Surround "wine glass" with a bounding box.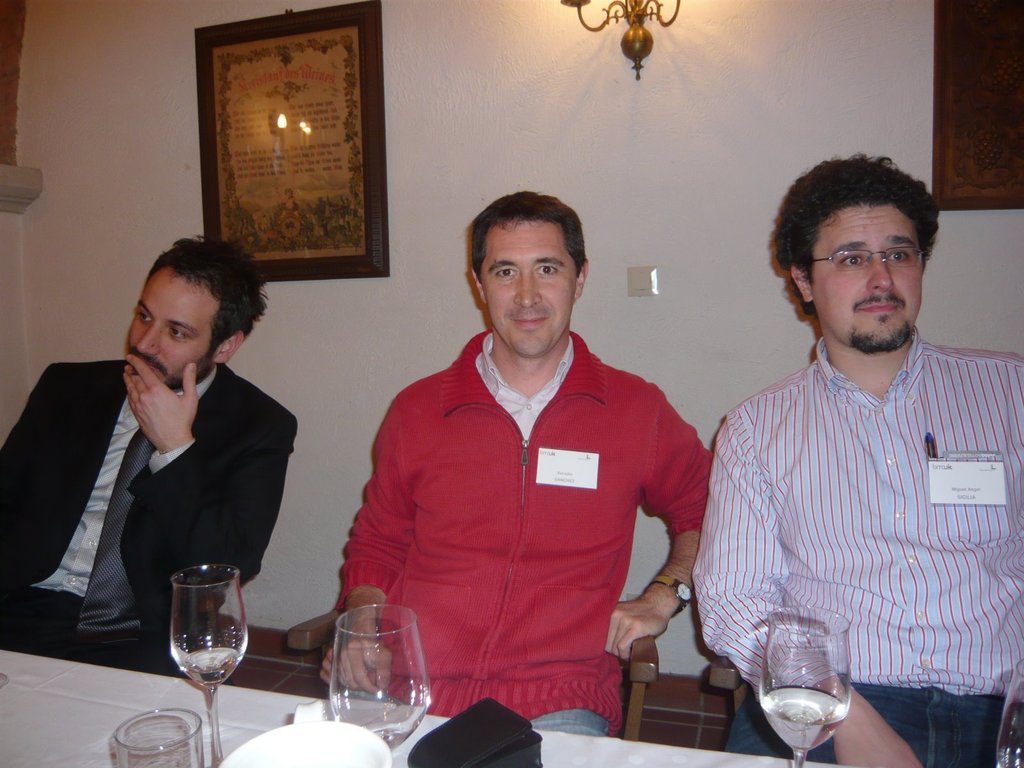
crop(996, 655, 1023, 767).
